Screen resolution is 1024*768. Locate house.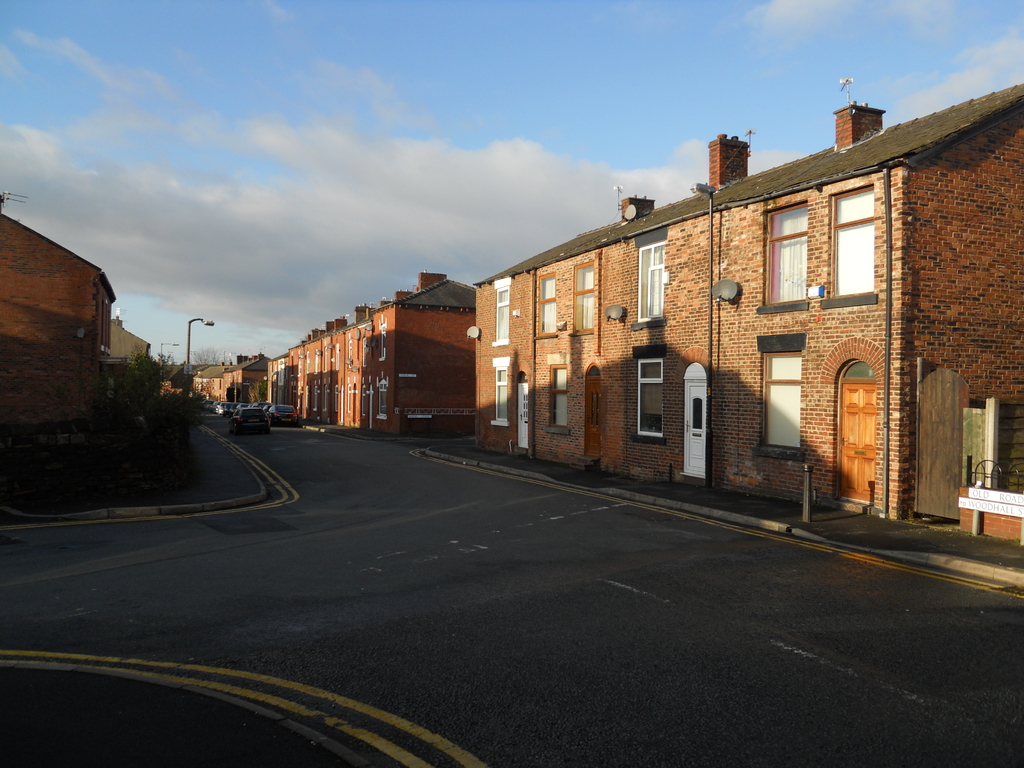
box=[182, 335, 281, 425].
